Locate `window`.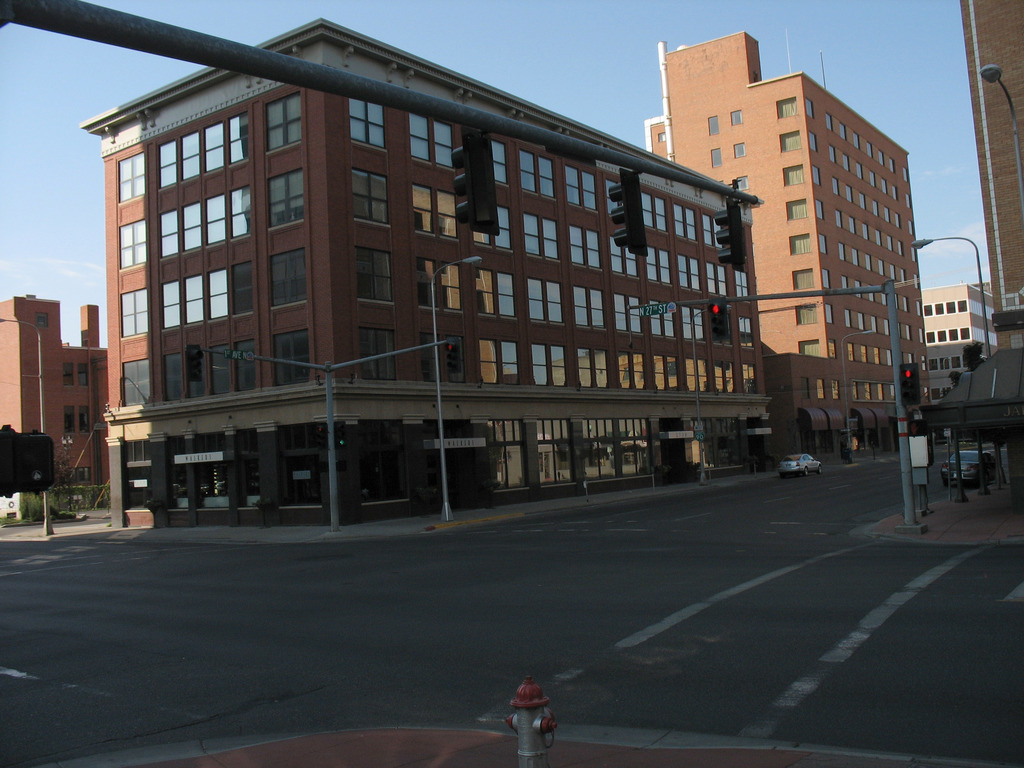
Bounding box: 922 355 924 369.
